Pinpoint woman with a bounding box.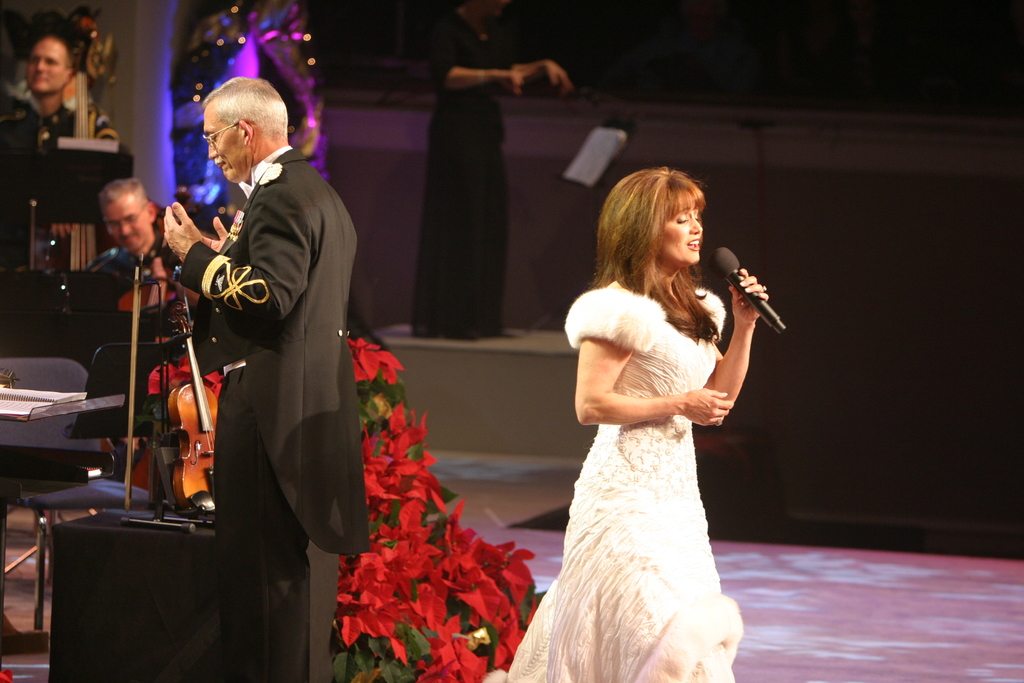
<region>402, 0, 570, 338</region>.
